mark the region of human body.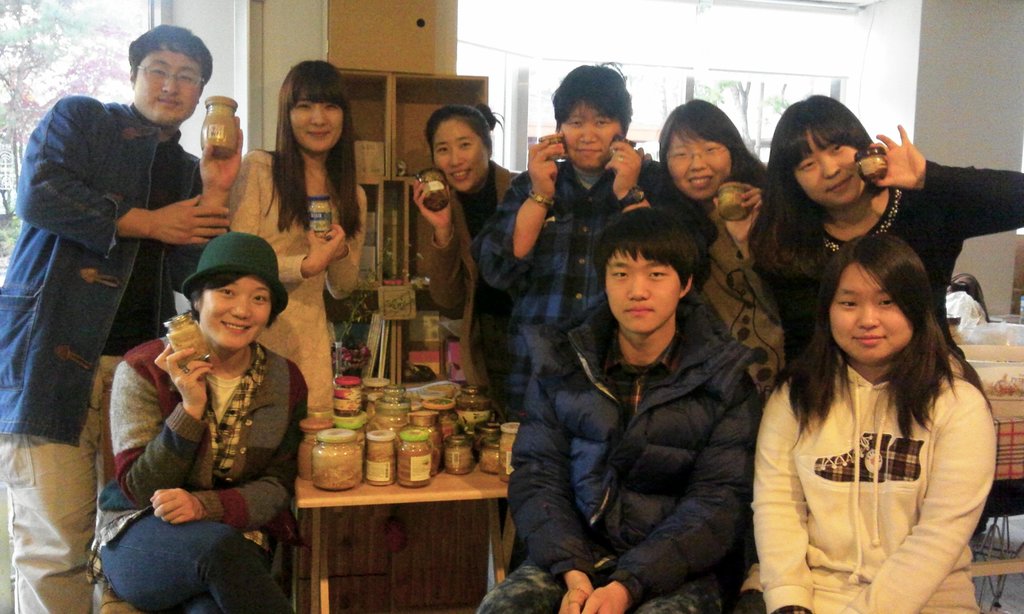
Region: l=0, t=26, r=243, b=613.
